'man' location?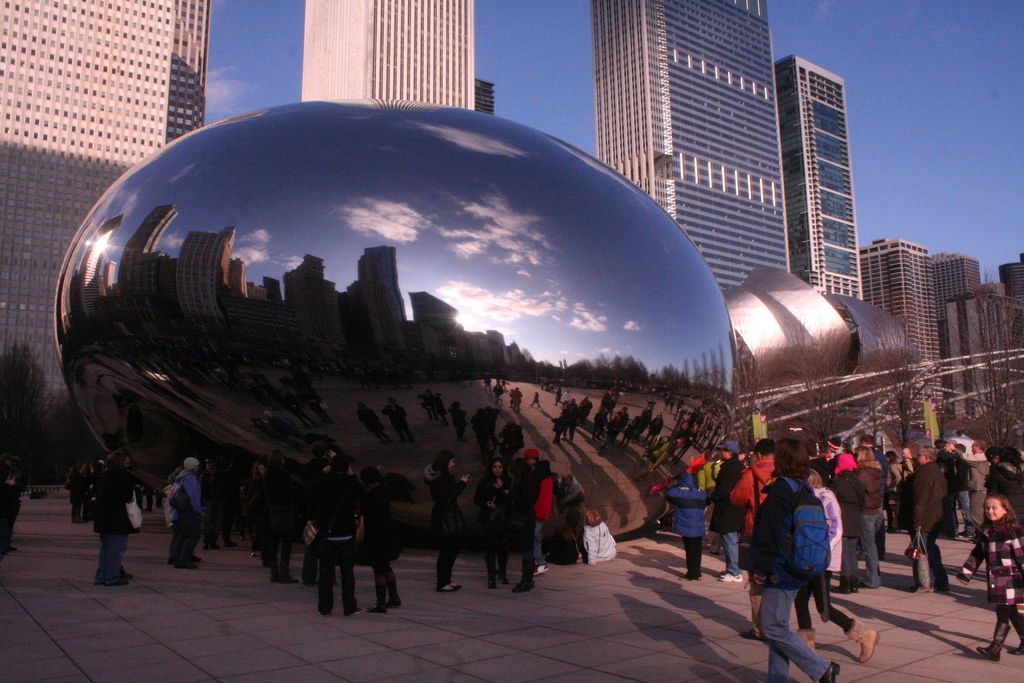
731, 440, 774, 638
